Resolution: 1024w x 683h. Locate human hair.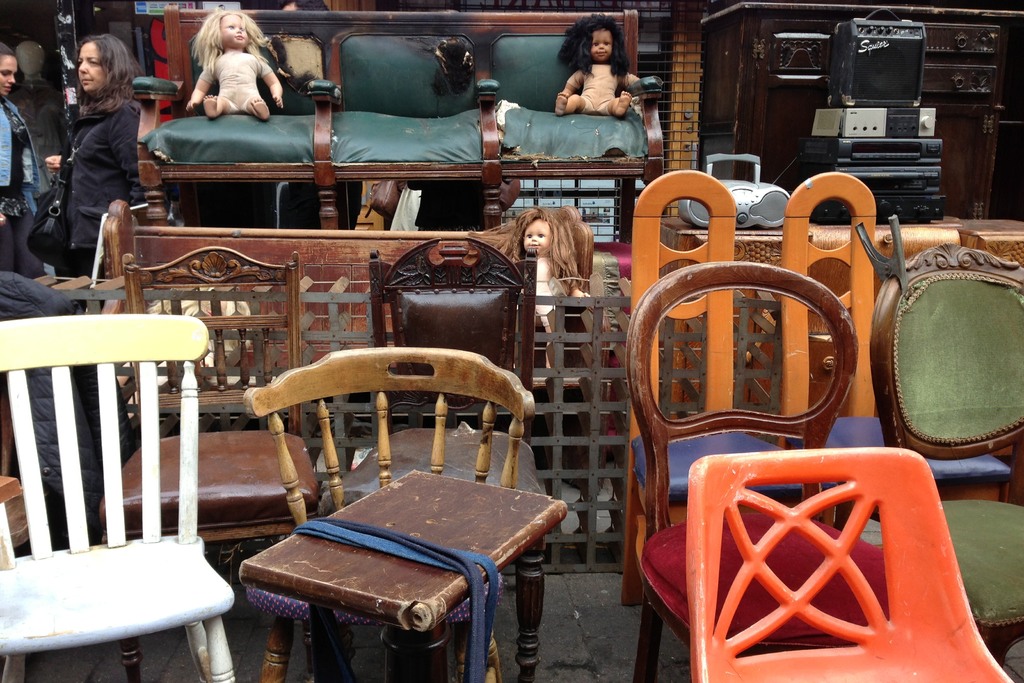
187 5 275 87.
